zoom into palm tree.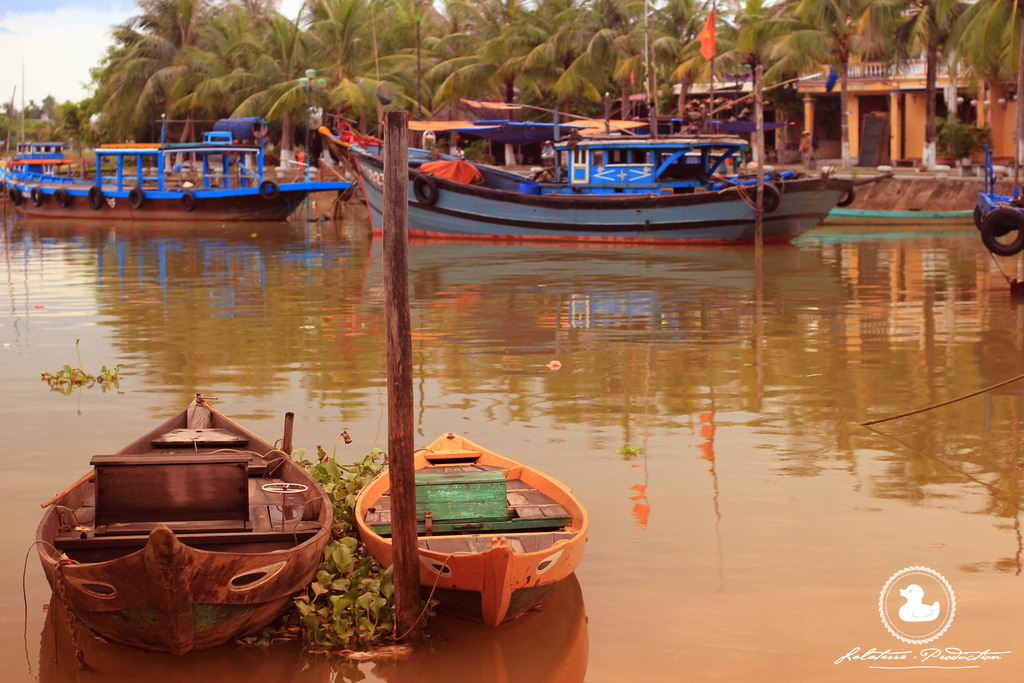
Zoom target: 743/0/849/71.
